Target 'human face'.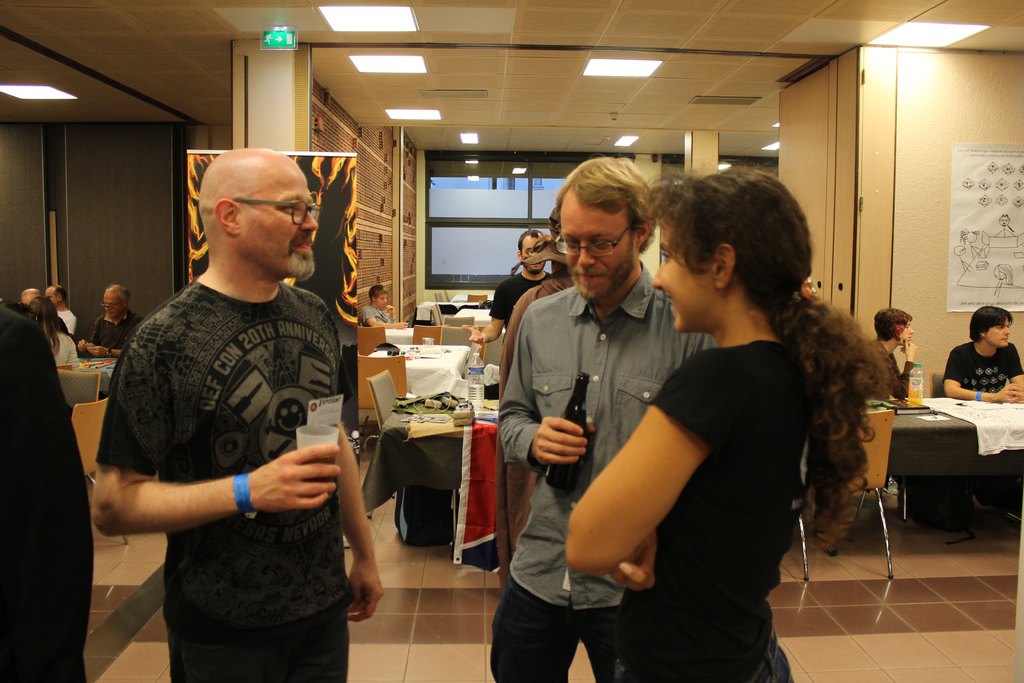
Target region: <bbox>104, 294, 124, 317</bbox>.
